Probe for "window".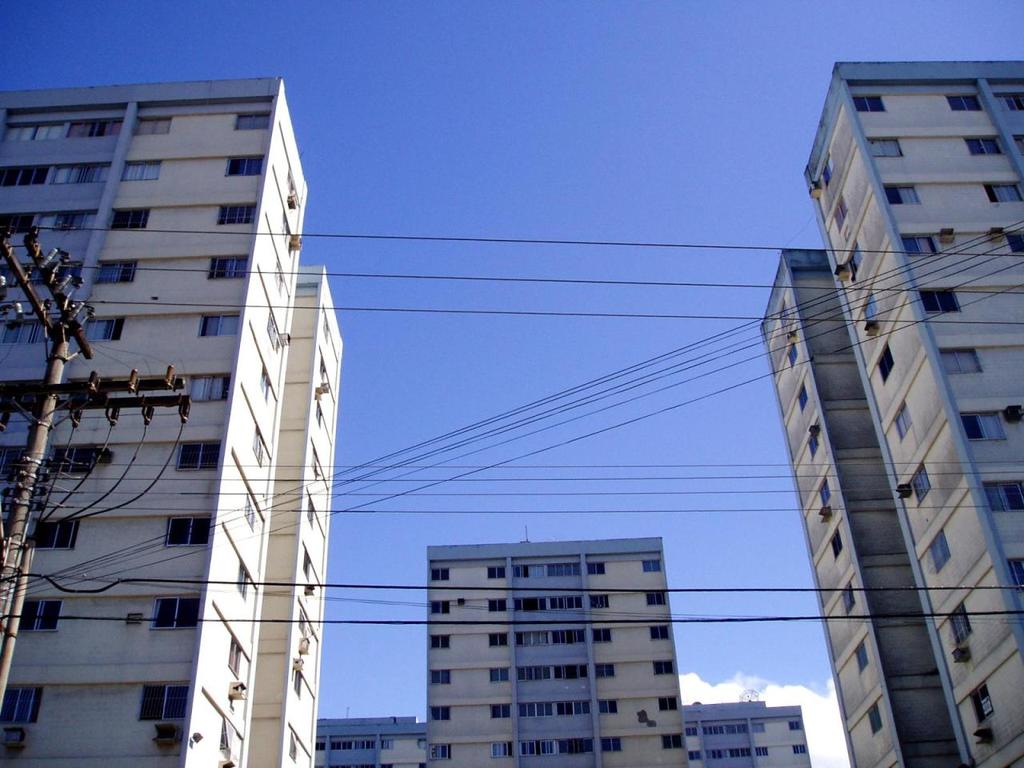
Probe result: box(647, 627, 667, 642).
